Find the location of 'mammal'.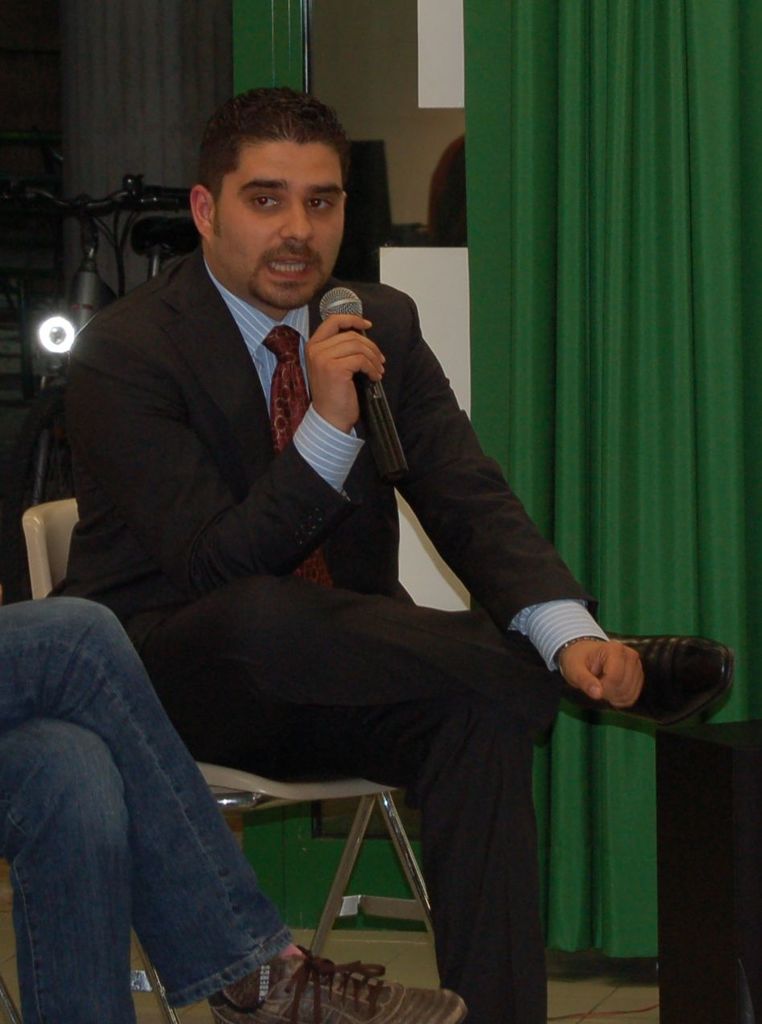
Location: (left=3, top=592, right=461, bottom=1023).
